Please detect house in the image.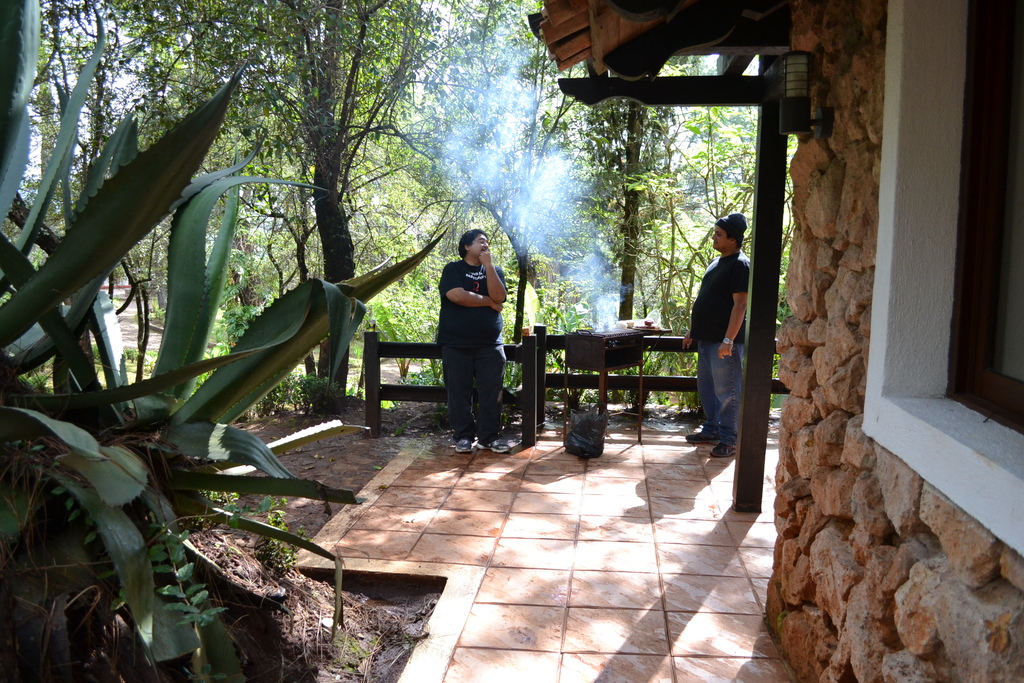
box=[294, 0, 1023, 682].
